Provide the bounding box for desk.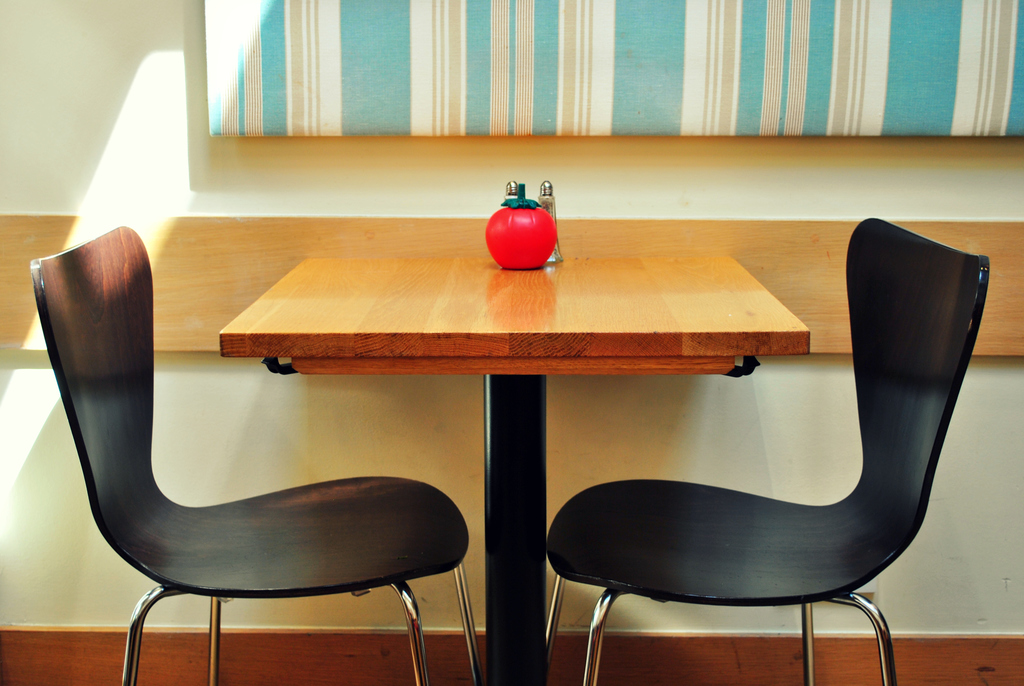
locate(230, 197, 850, 541).
